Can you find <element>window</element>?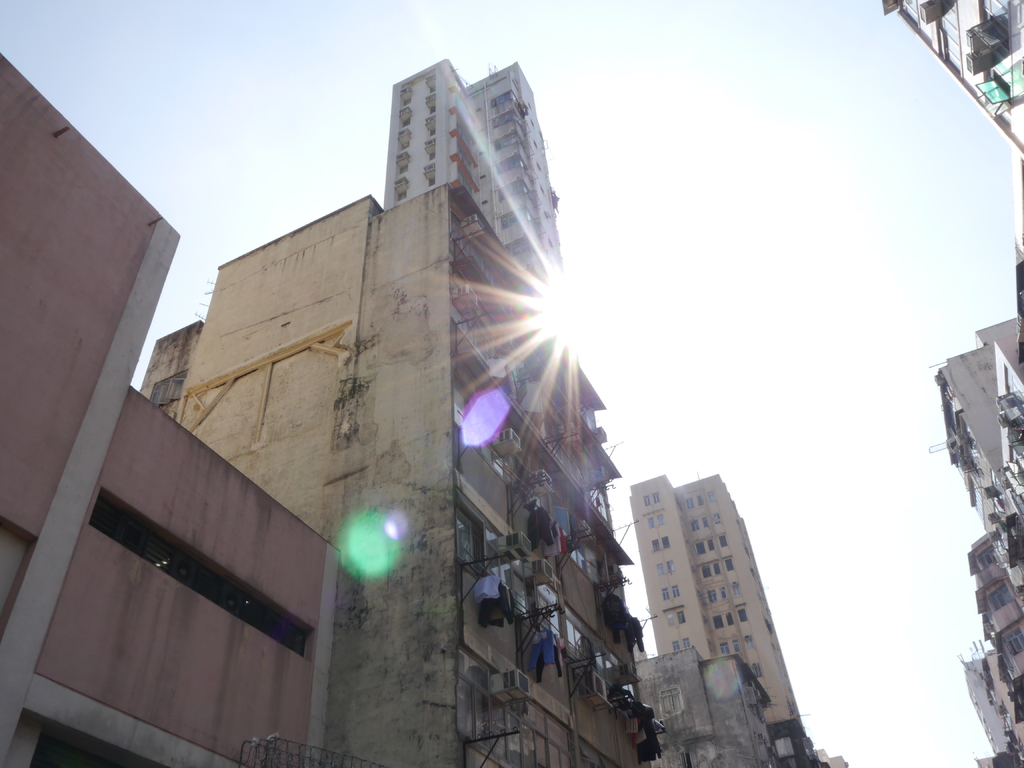
Yes, bounding box: Rect(426, 136, 436, 156).
